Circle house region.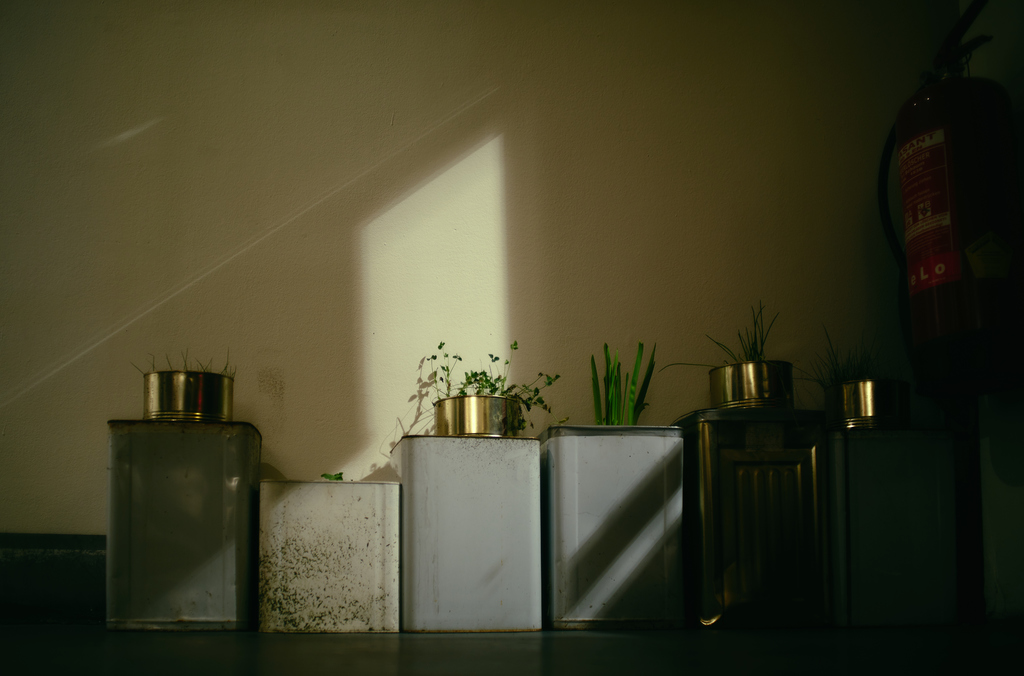
Region: locate(0, 58, 964, 663).
